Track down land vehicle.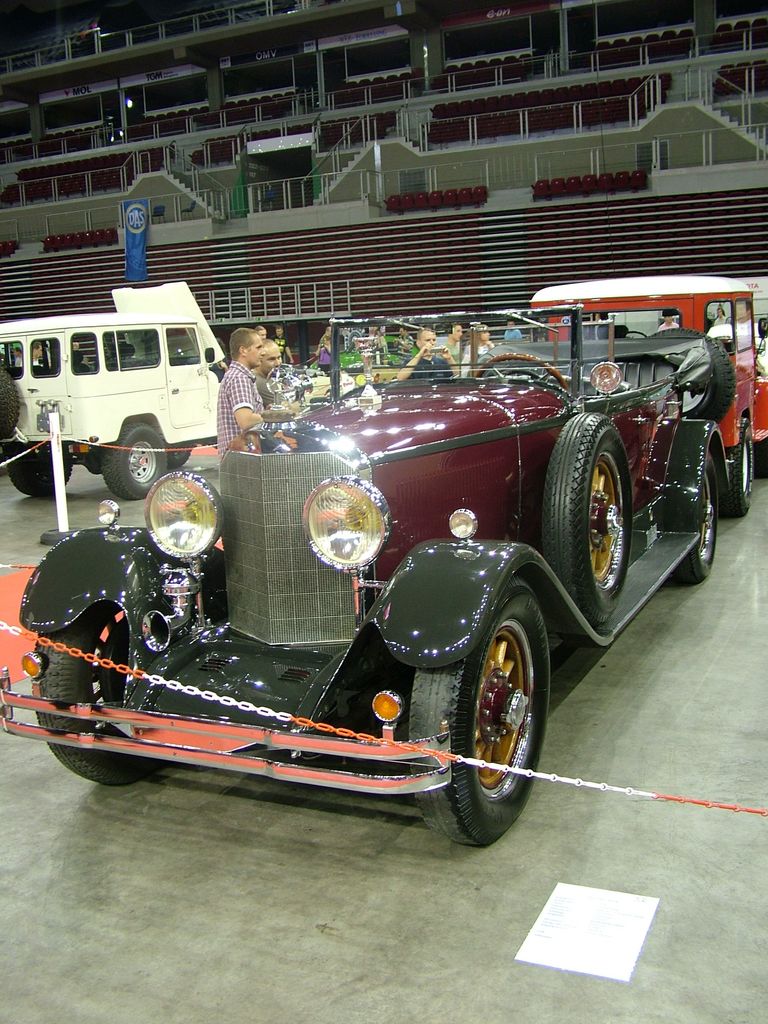
Tracked to pyautogui.locateOnScreen(527, 273, 767, 520).
